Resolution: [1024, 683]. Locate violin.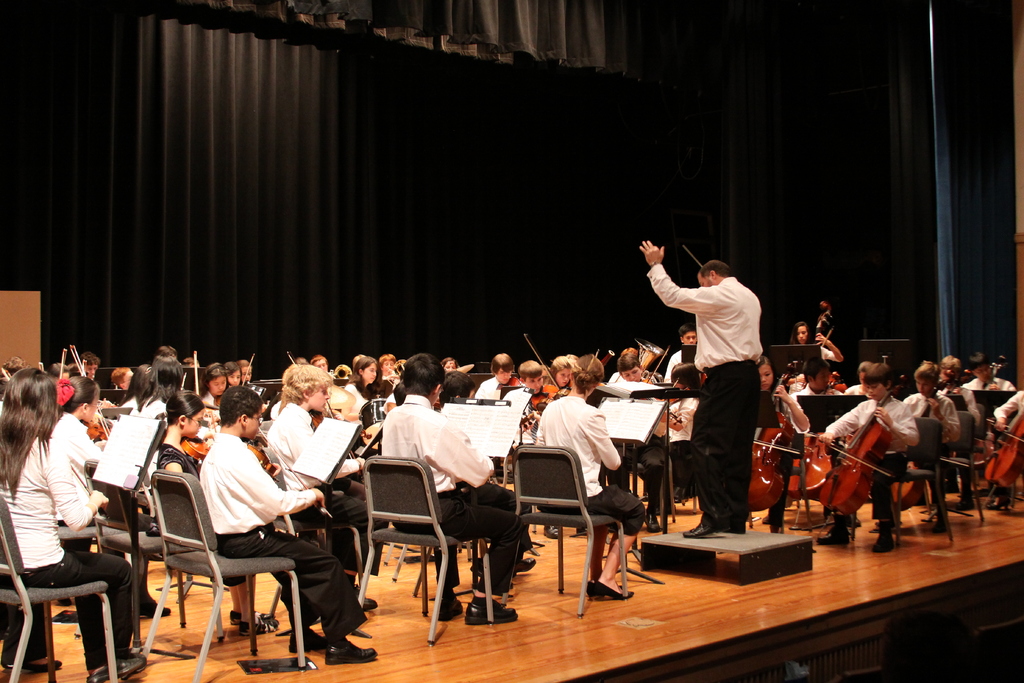
[x1=590, y1=344, x2=600, y2=361].
